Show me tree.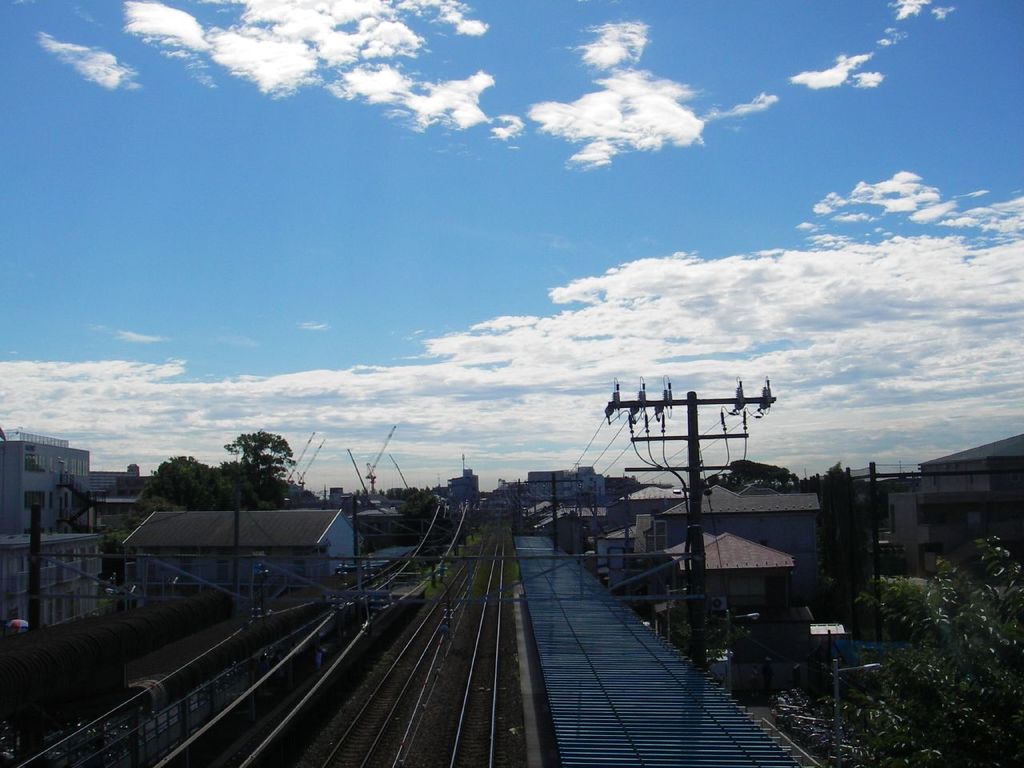
tree is here: <box>206,428,302,515</box>.
